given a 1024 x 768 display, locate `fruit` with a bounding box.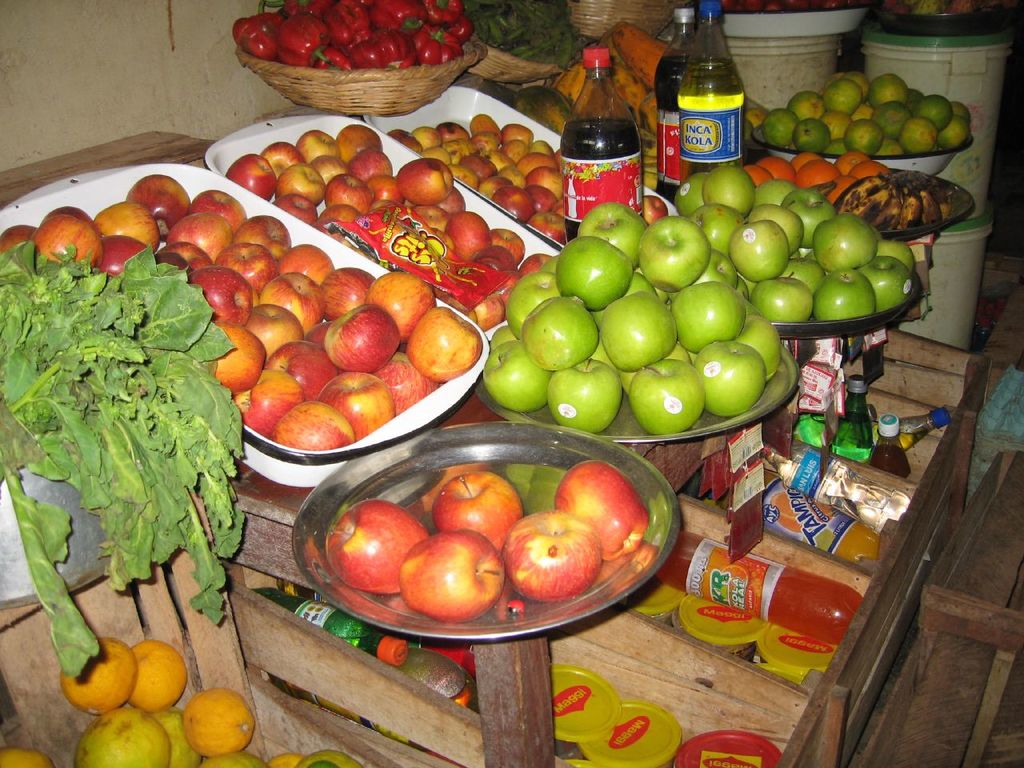
Located: select_region(318, 500, 429, 592).
